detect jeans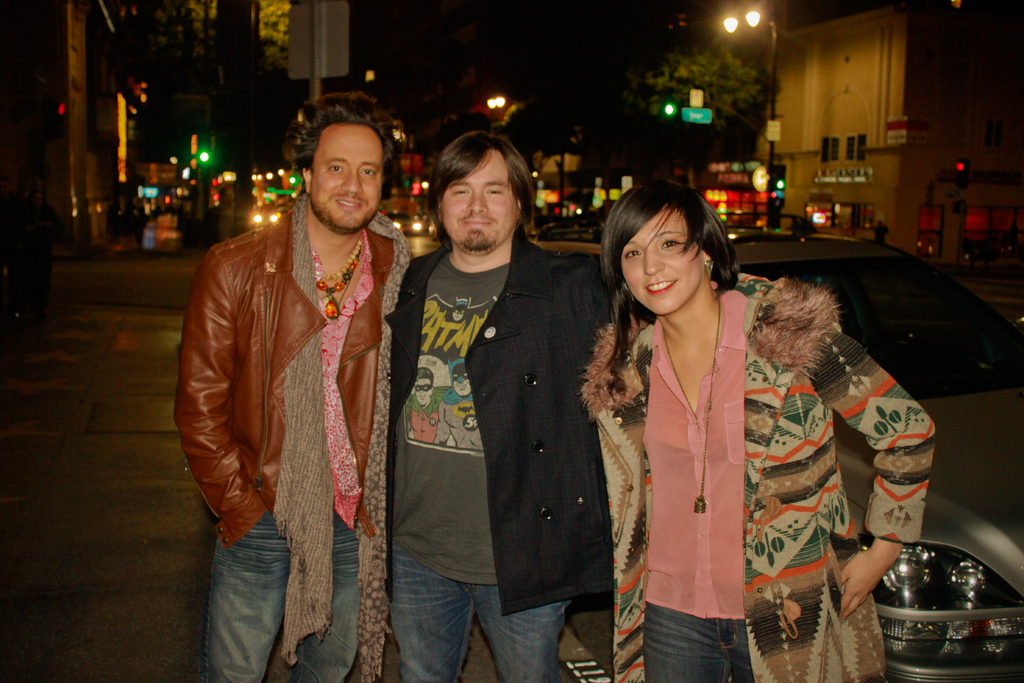
left=384, top=536, right=573, bottom=682
